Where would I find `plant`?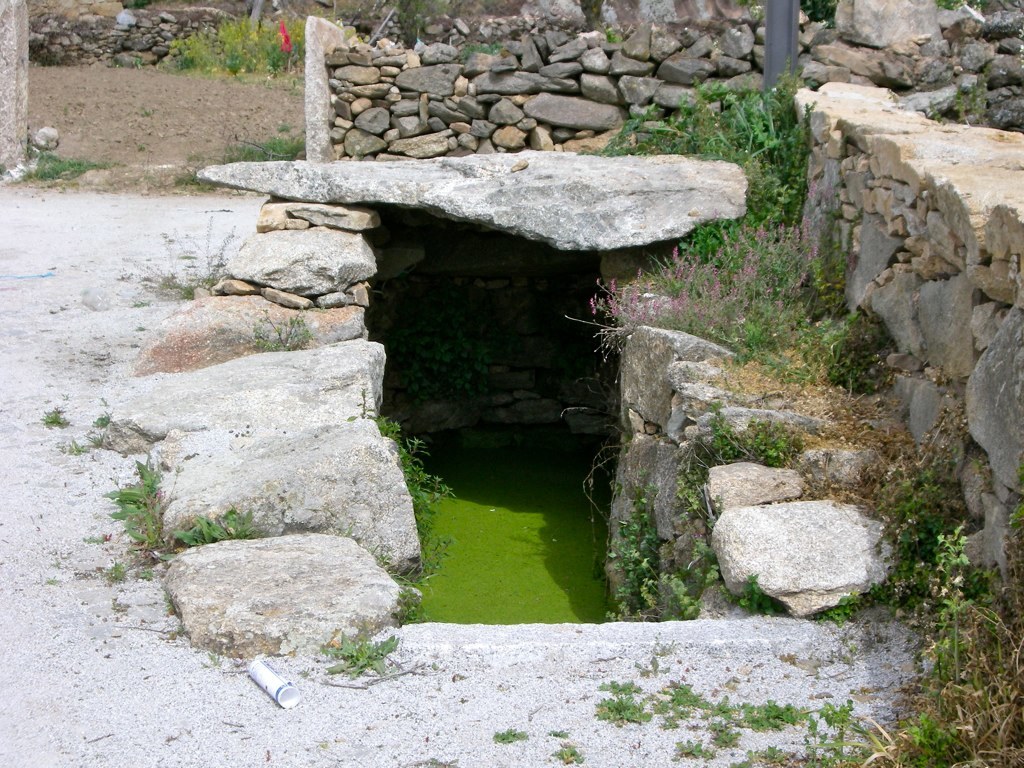
At 685:740:707:761.
